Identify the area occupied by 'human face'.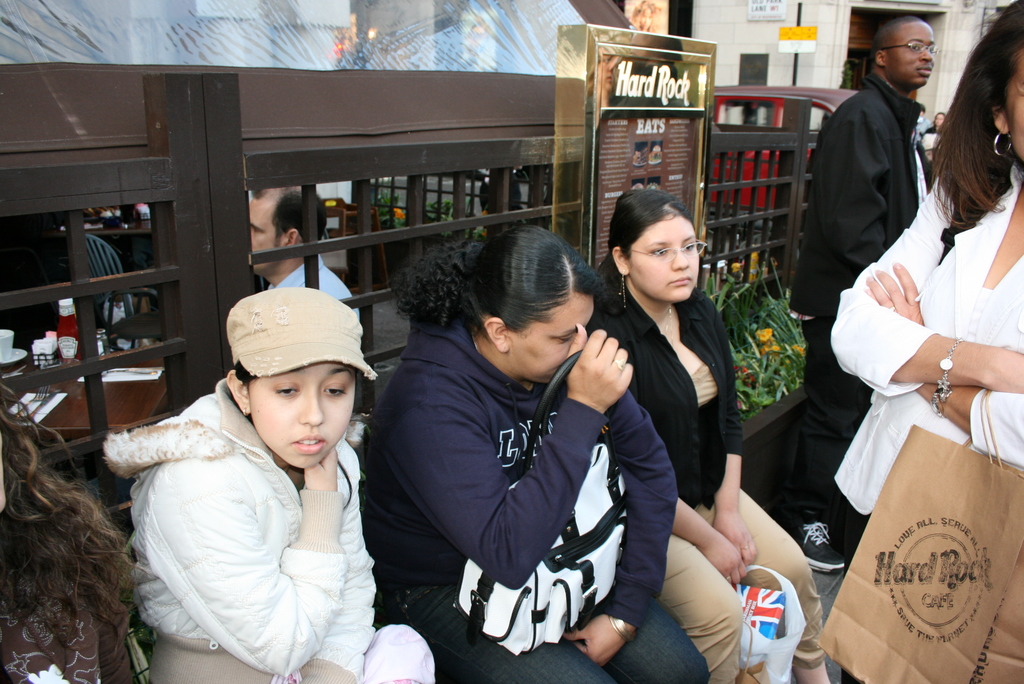
Area: region(499, 293, 595, 375).
